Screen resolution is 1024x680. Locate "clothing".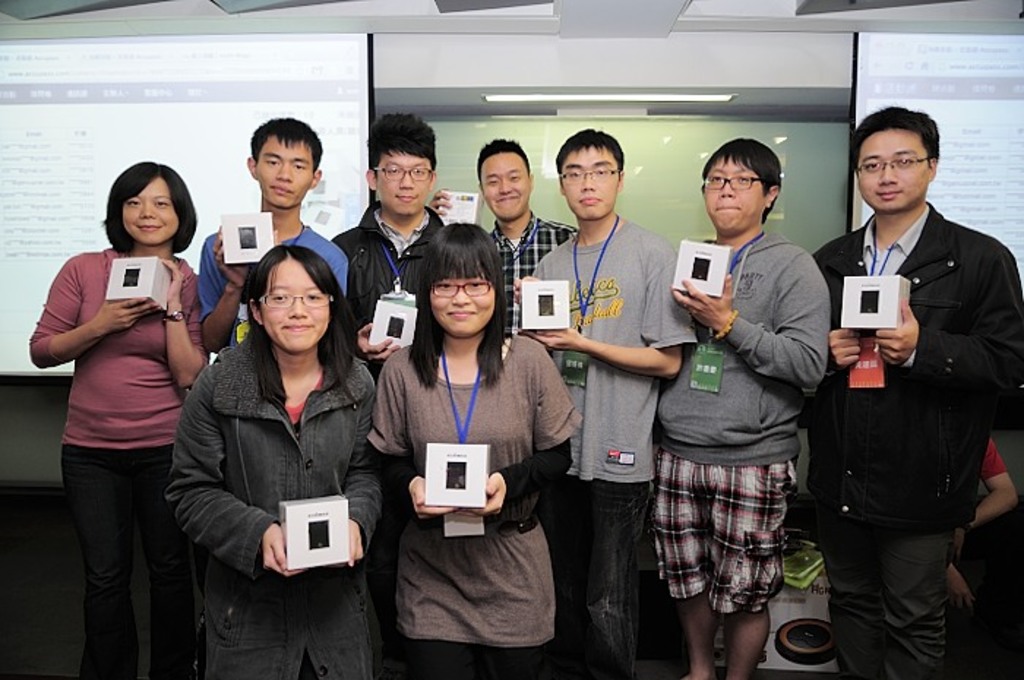
(164, 323, 380, 679).
